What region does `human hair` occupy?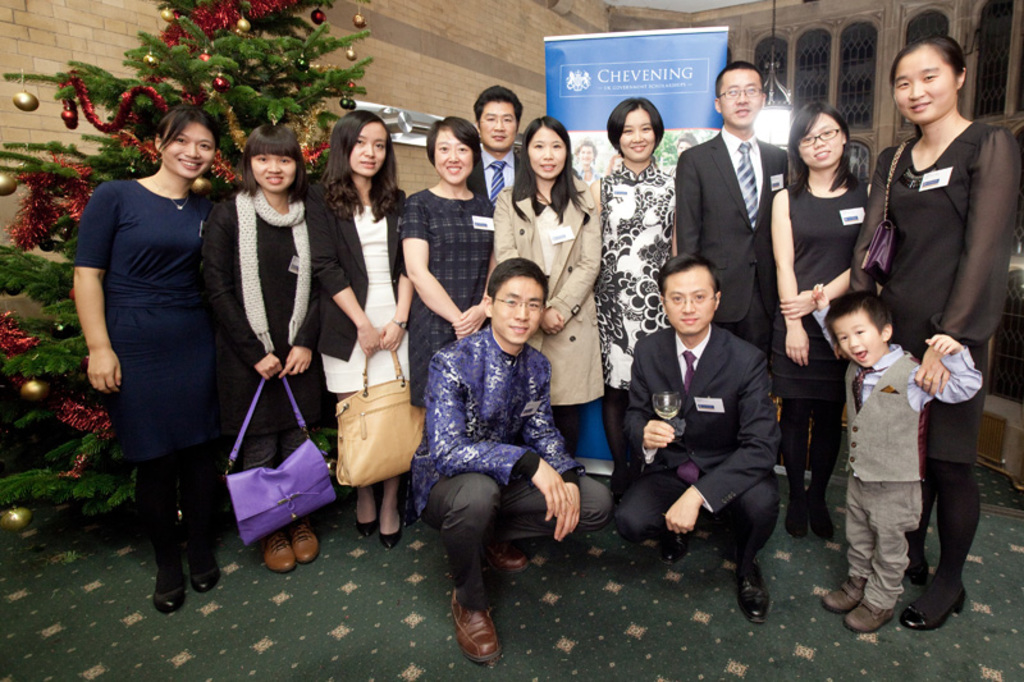
box(481, 251, 544, 308).
